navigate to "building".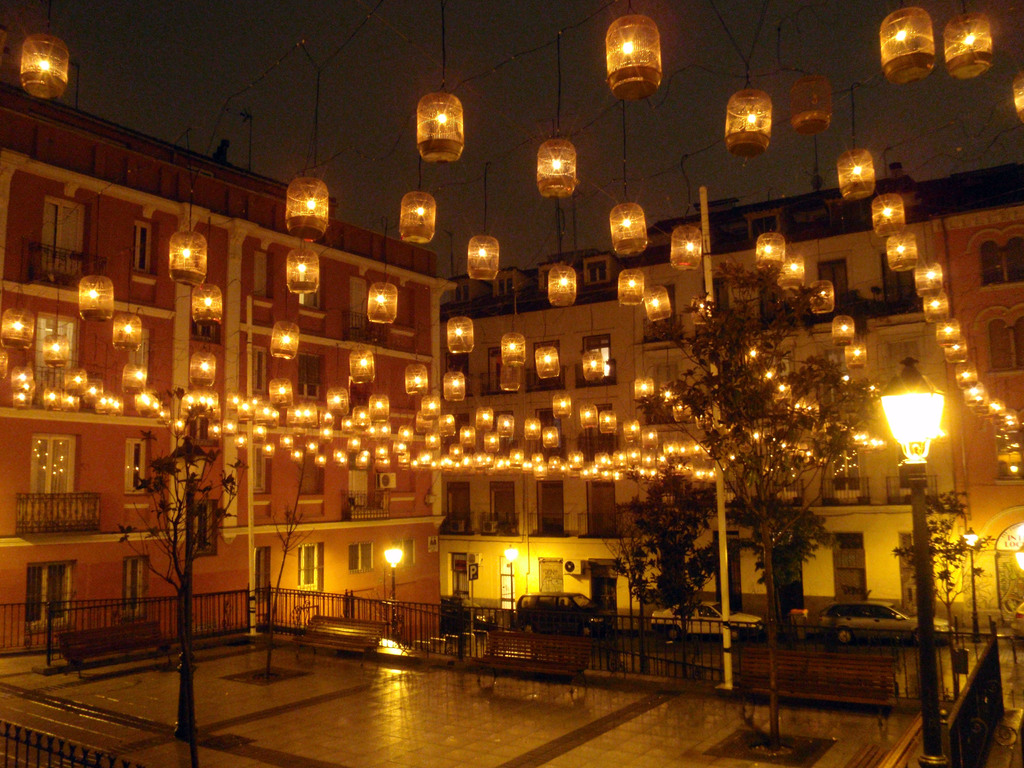
Navigation target: [x1=0, y1=73, x2=1023, y2=657].
